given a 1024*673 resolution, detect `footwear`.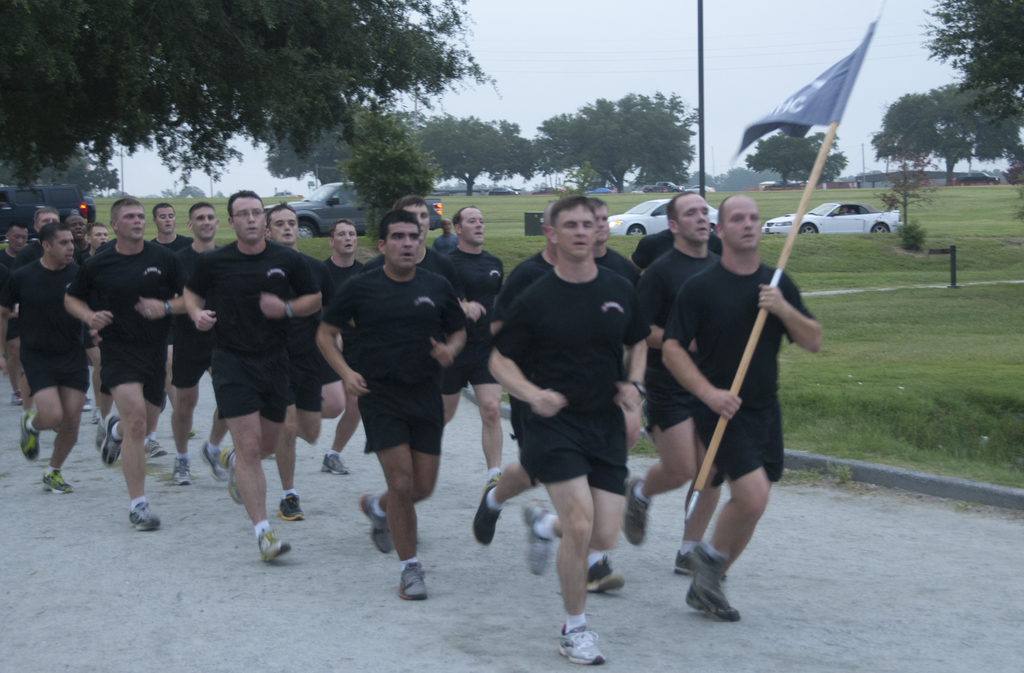
left=625, top=474, right=650, bottom=542.
